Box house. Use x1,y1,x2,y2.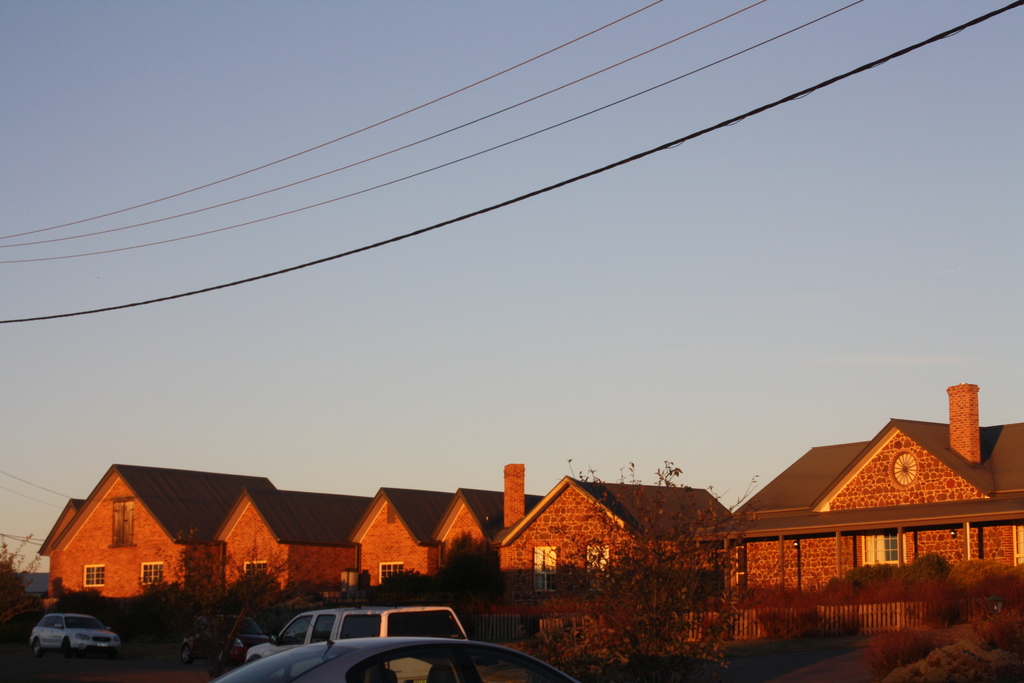
493,471,735,604.
